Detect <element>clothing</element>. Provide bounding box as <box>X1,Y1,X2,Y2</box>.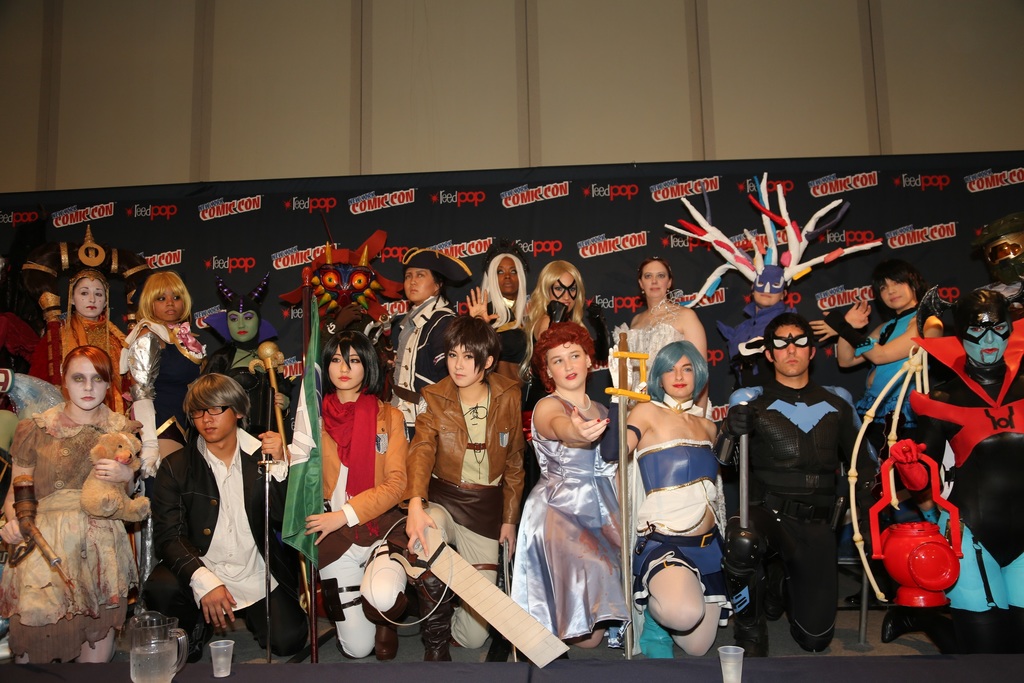
<box>319,316,380,352</box>.
